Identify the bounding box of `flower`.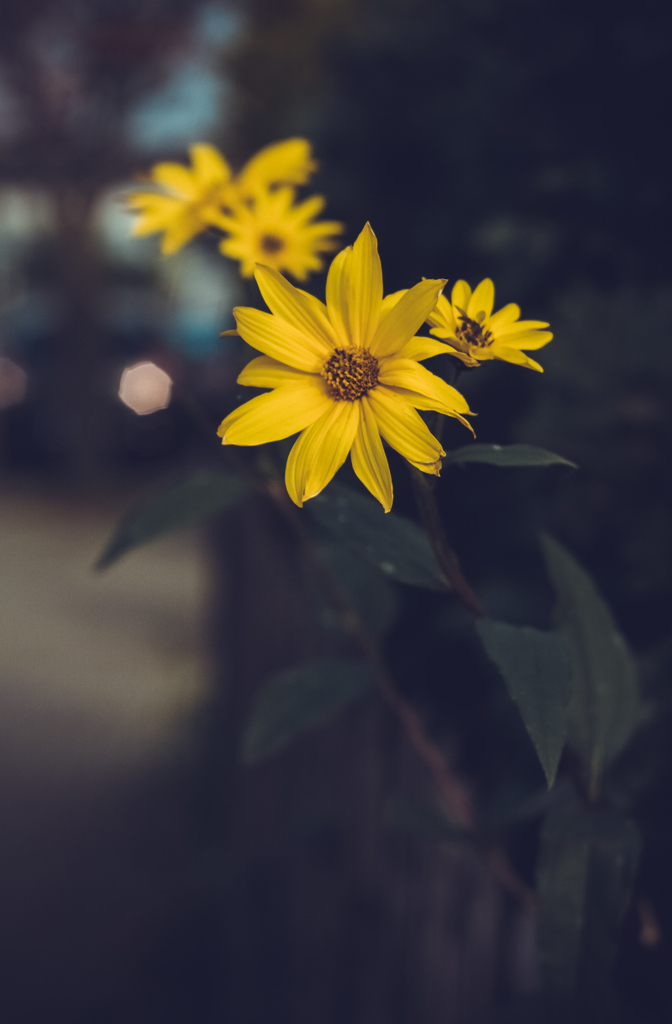
{"left": 218, "top": 229, "right": 480, "bottom": 515}.
